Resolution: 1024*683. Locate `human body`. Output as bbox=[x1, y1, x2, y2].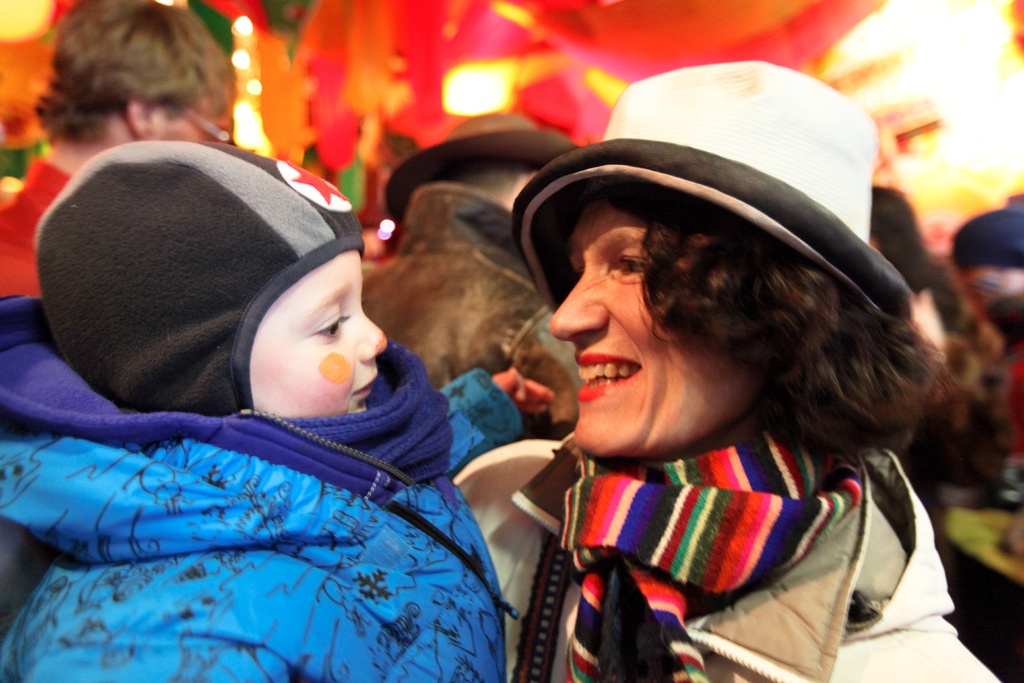
bbox=[543, 54, 1003, 682].
